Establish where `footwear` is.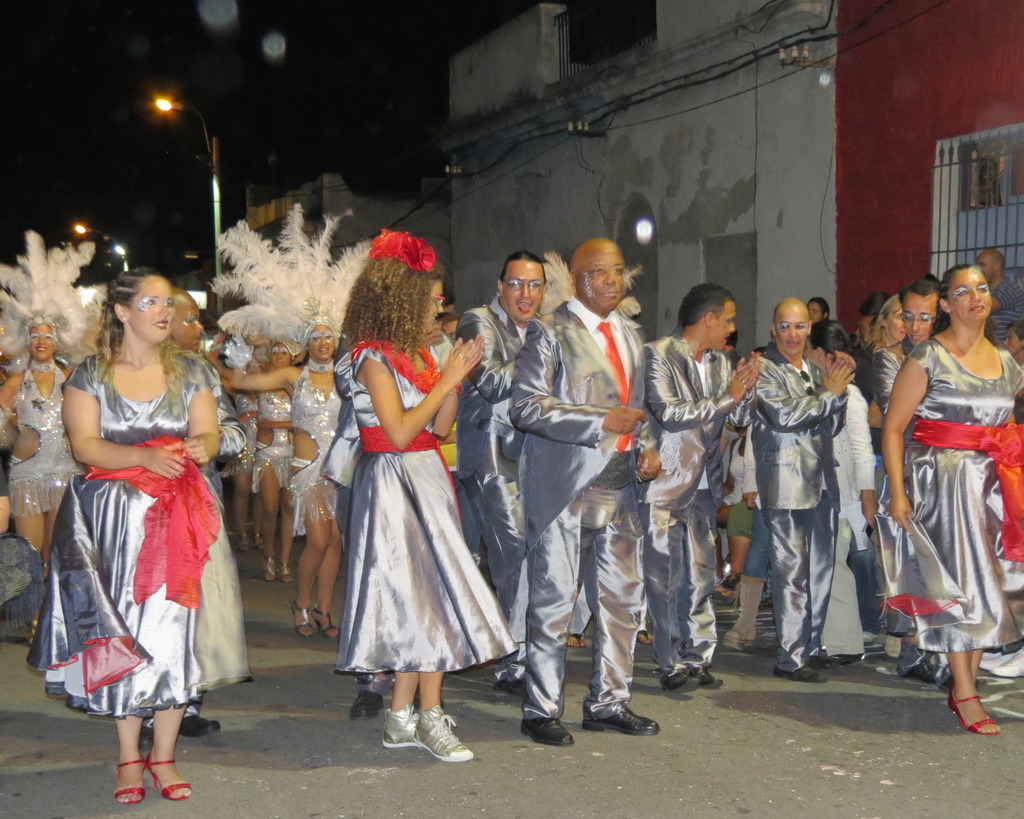
Established at 813/650/841/671.
